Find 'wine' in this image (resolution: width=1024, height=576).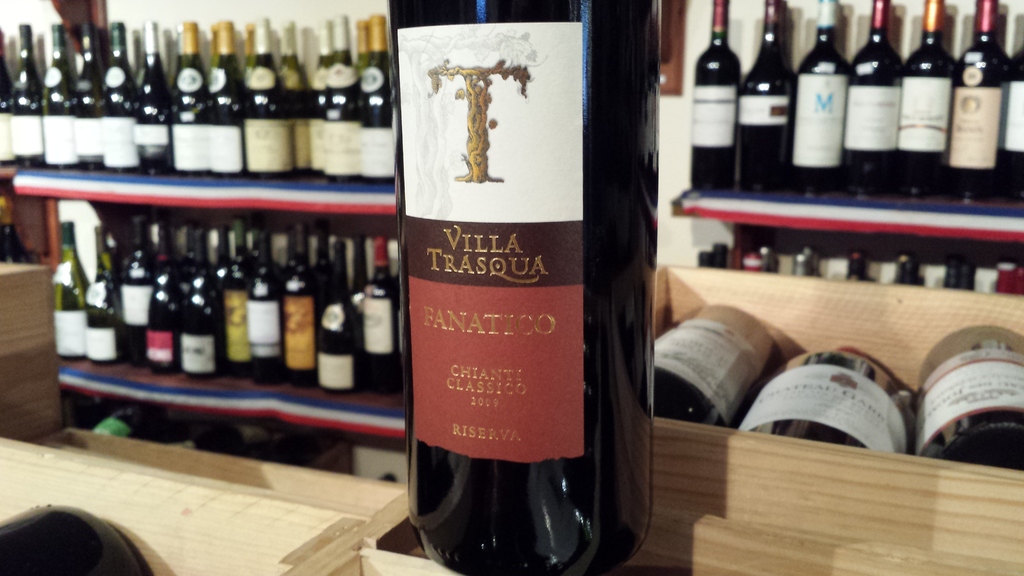
739 348 911 461.
